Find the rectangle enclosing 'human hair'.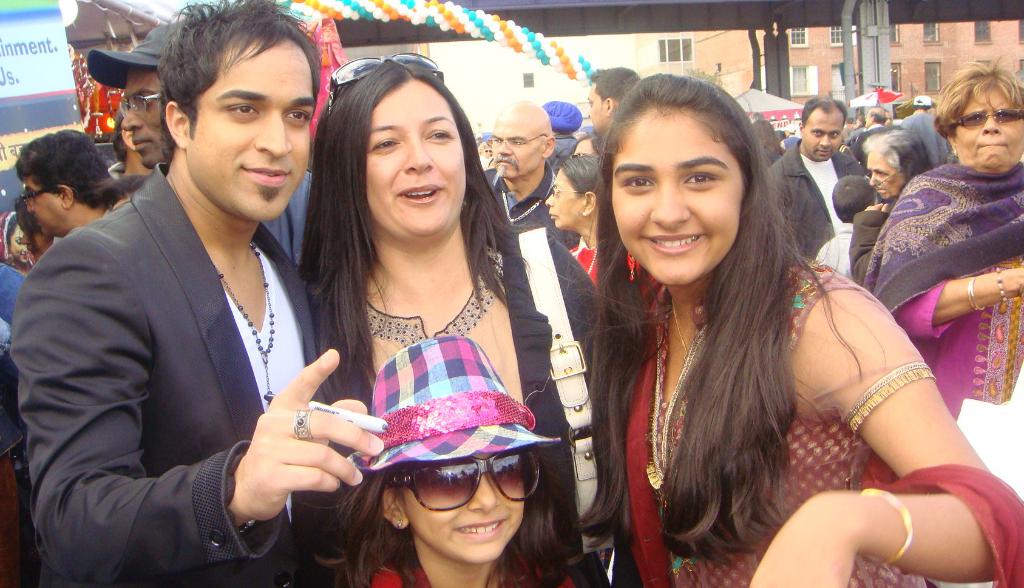
[left=831, top=174, right=878, bottom=223].
